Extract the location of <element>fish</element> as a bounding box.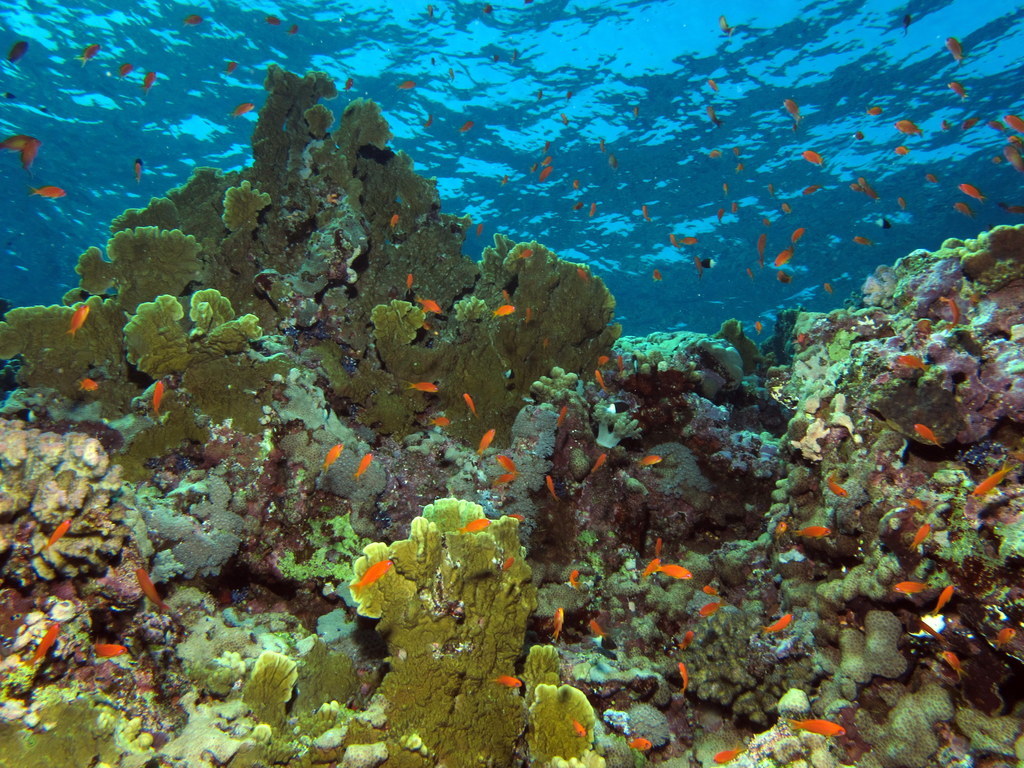
(left=894, top=145, right=907, bottom=152).
